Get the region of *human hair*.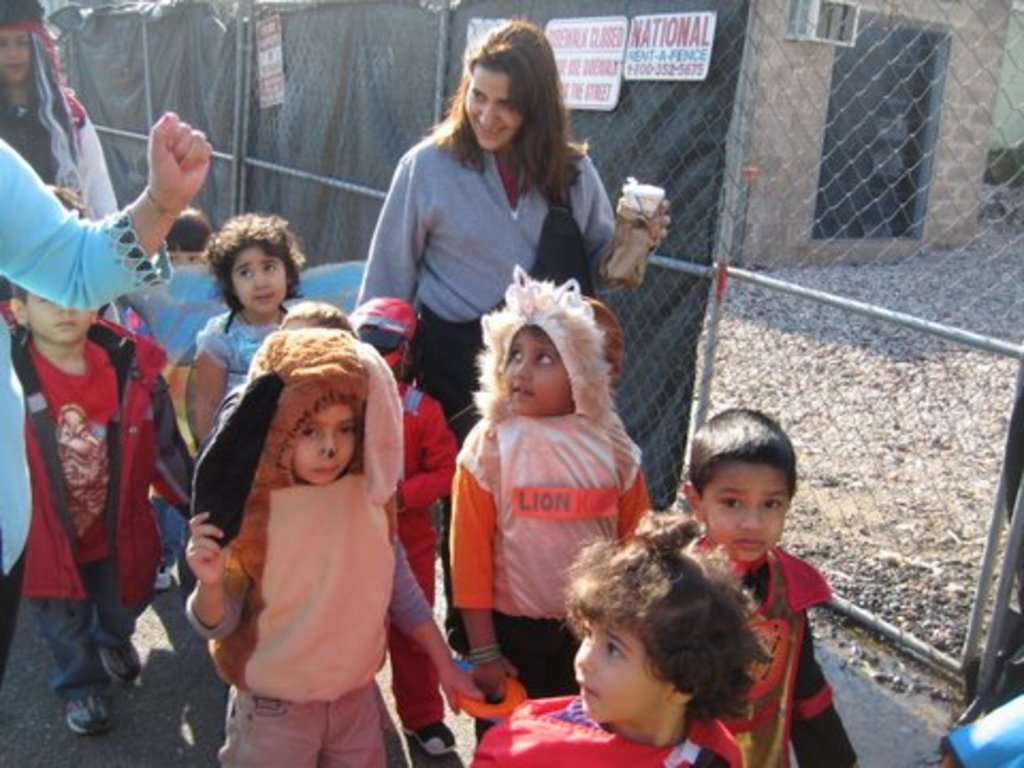
(x1=207, y1=209, x2=305, y2=314).
